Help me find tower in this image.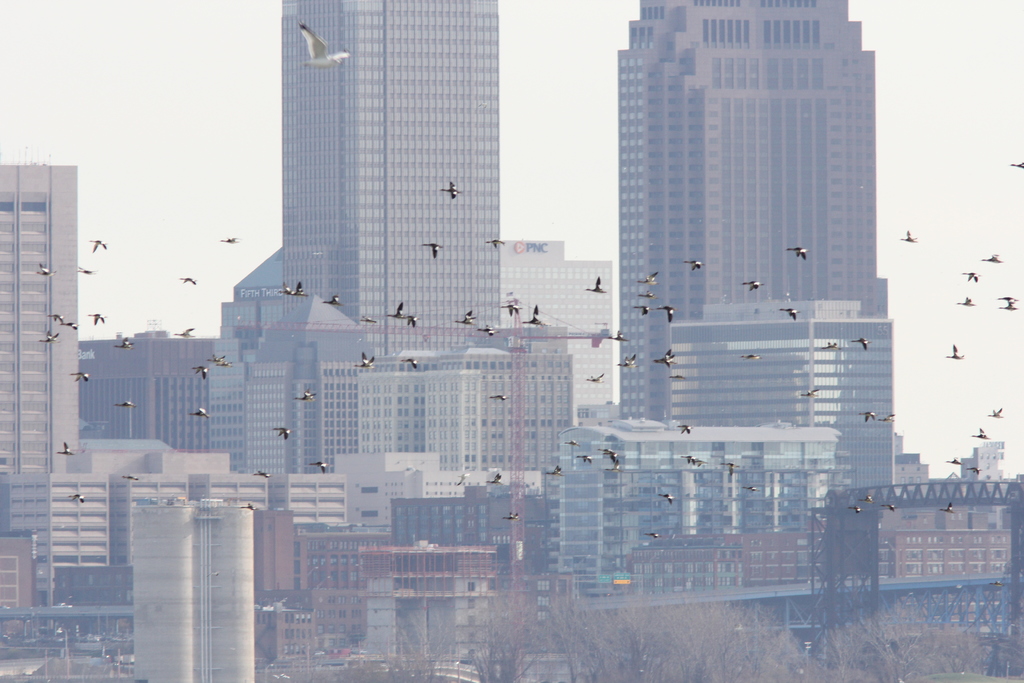
Found it: bbox=(502, 240, 614, 440).
